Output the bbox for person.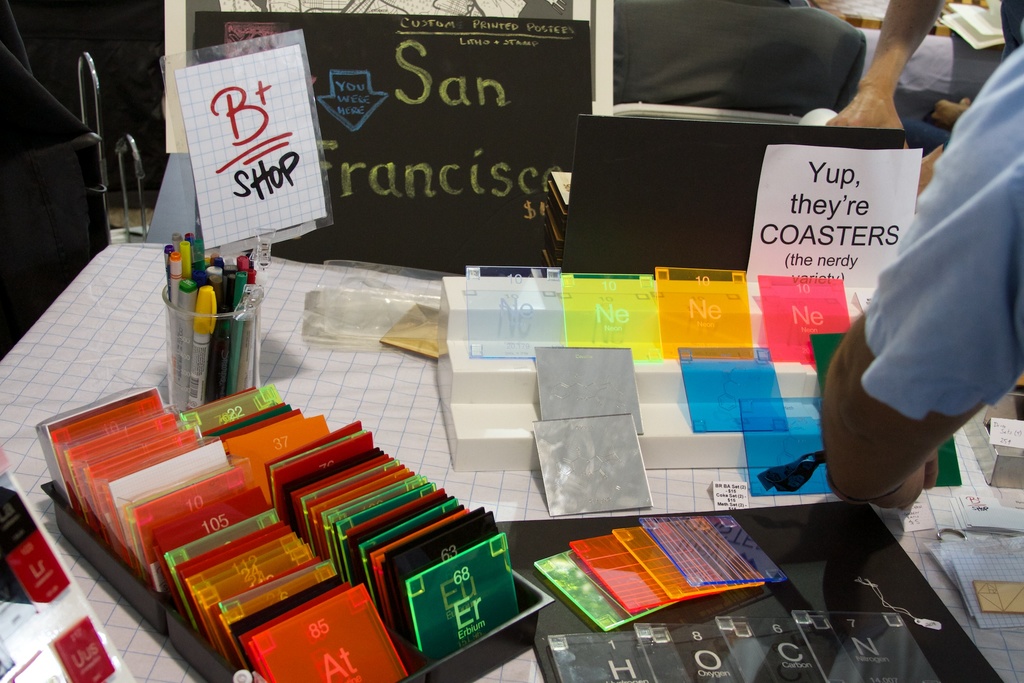
BBox(788, 54, 1023, 503).
